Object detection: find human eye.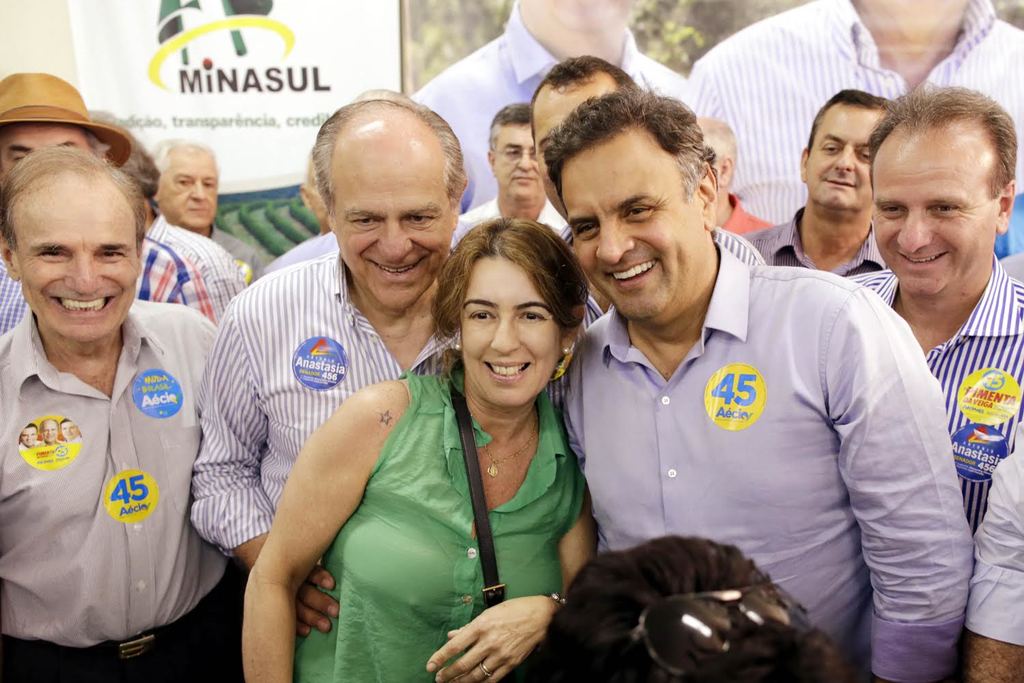
detection(403, 214, 437, 228).
